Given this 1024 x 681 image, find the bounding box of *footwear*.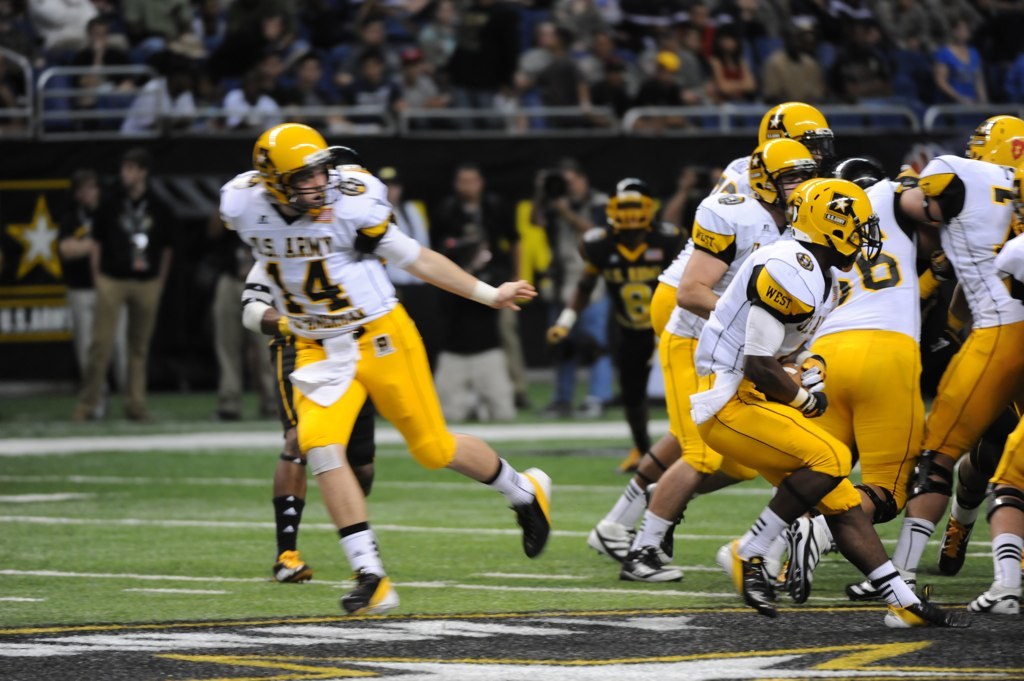
(x1=960, y1=583, x2=1023, y2=616).
